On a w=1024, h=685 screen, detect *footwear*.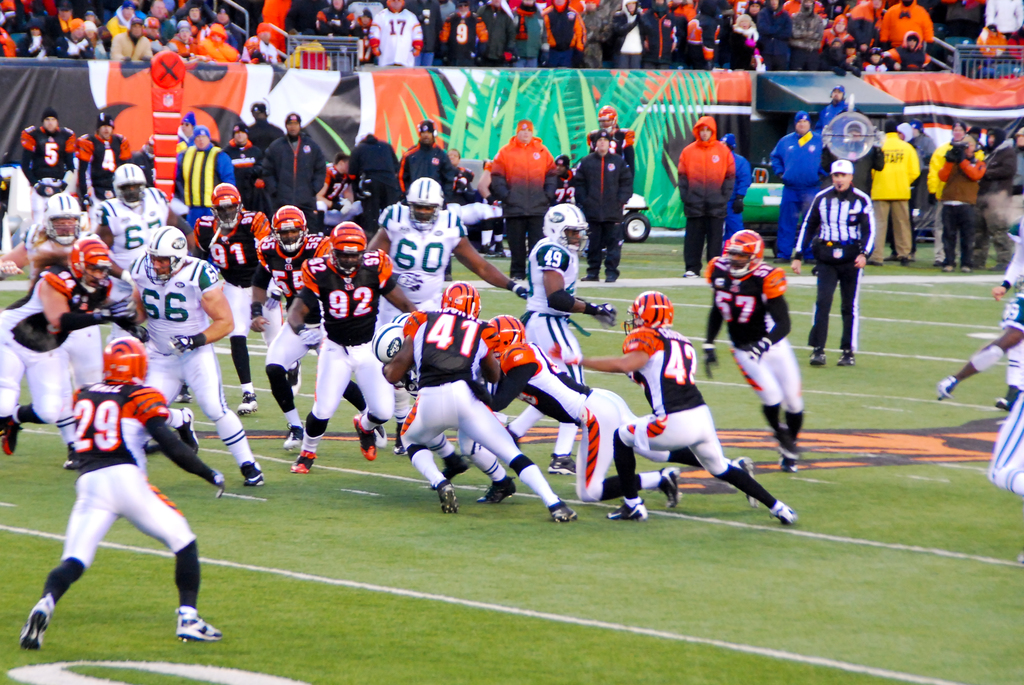
495:422:522:452.
